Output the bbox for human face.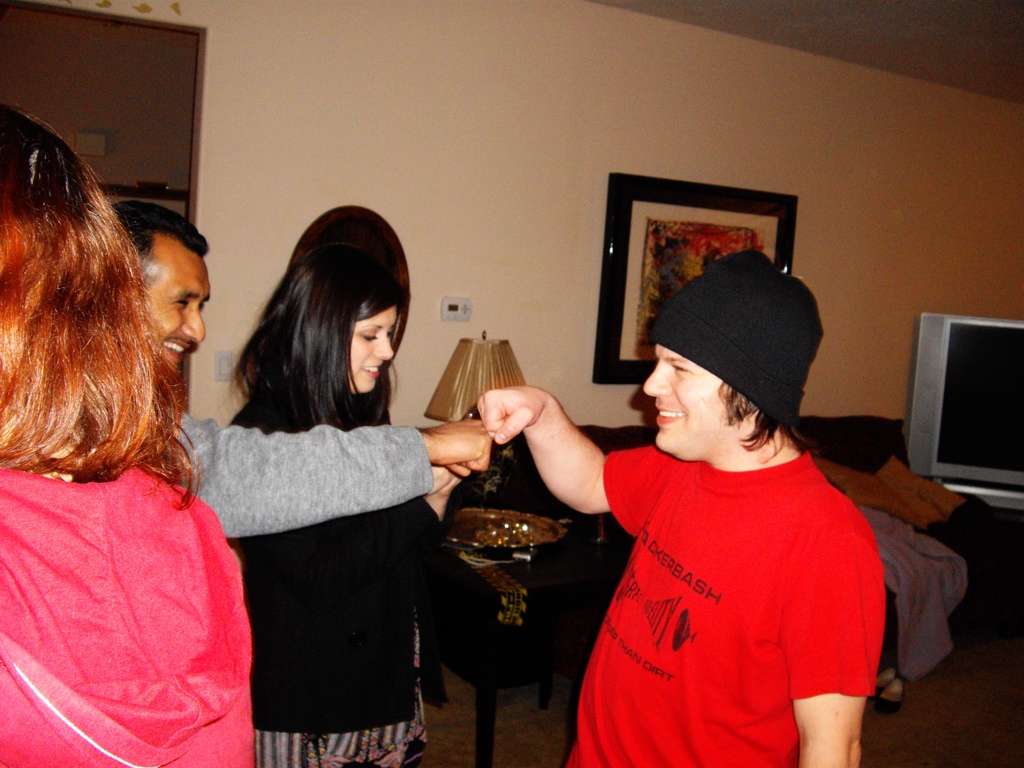
349/306/394/396.
